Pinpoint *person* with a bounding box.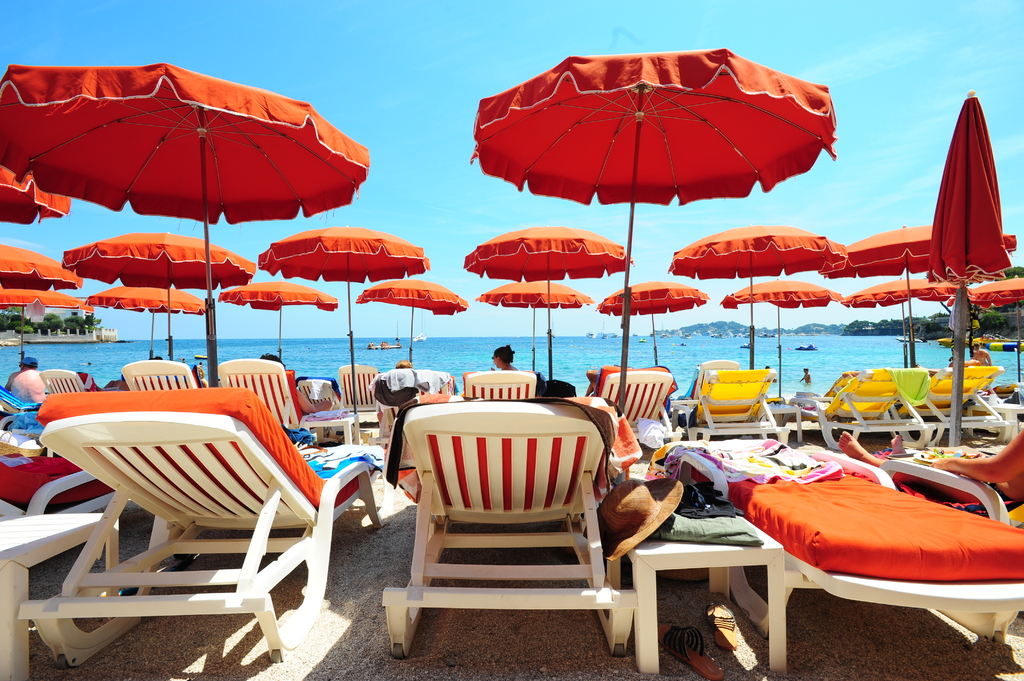
x1=394 y1=360 x2=412 y2=366.
